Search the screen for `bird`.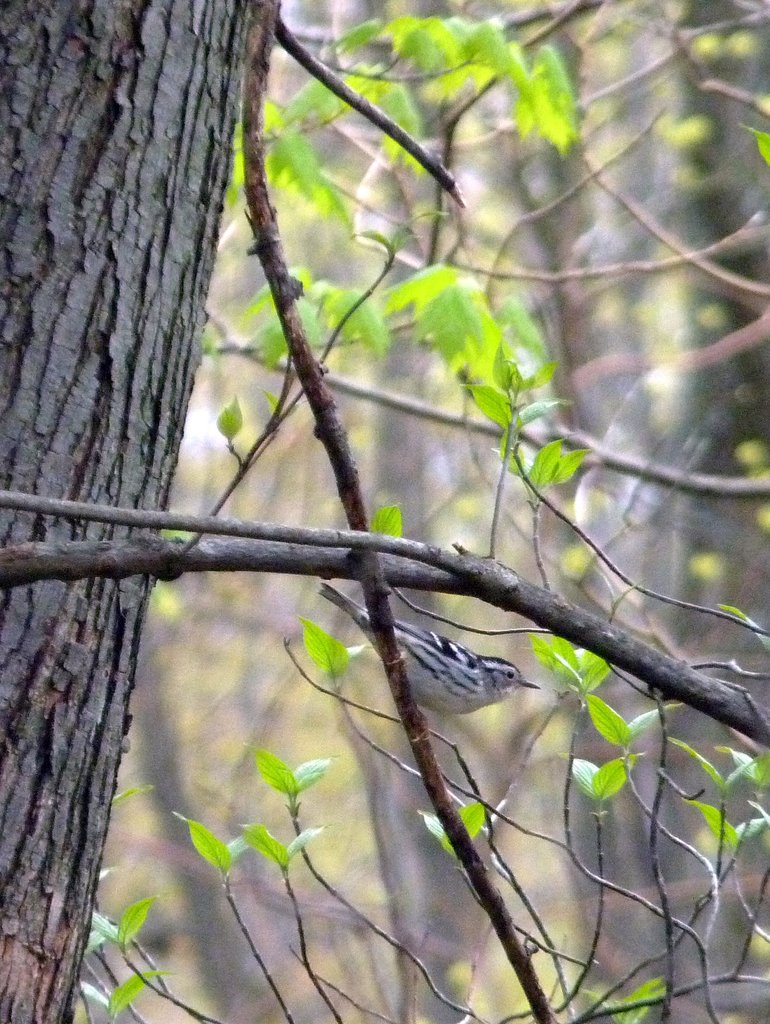
Found at x1=313, y1=580, x2=542, y2=727.
